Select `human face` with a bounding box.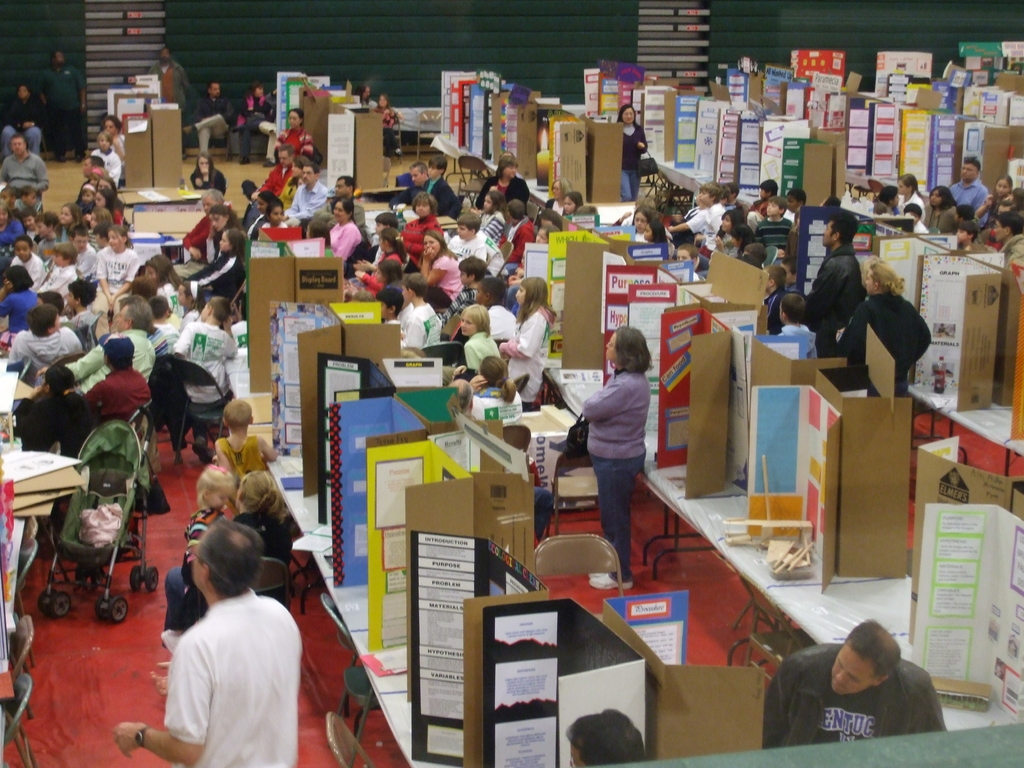
{"x1": 820, "y1": 223, "x2": 830, "y2": 243}.
